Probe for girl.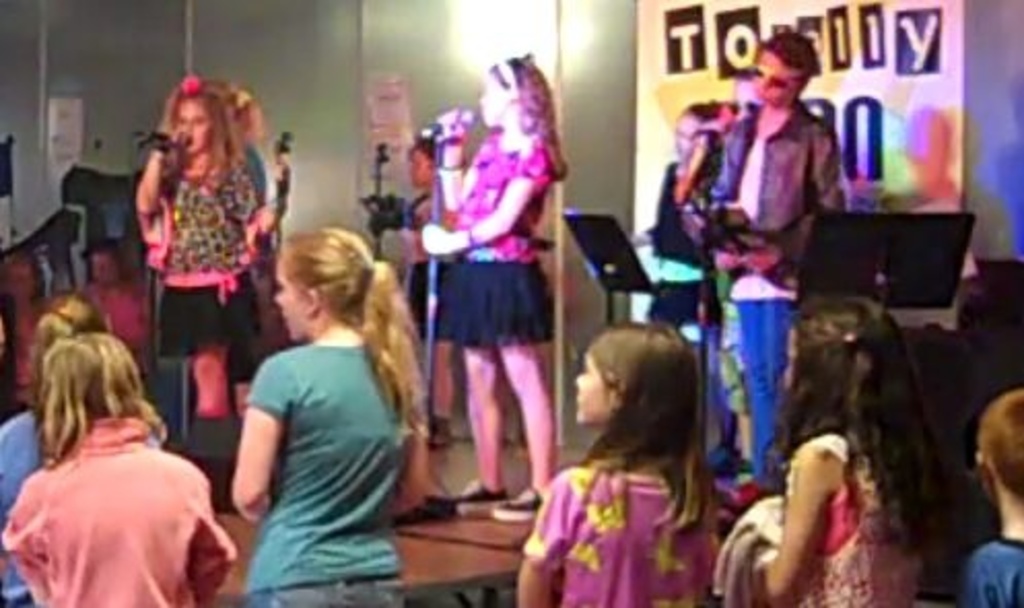
Probe result: rect(727, 291, 950, 606).
